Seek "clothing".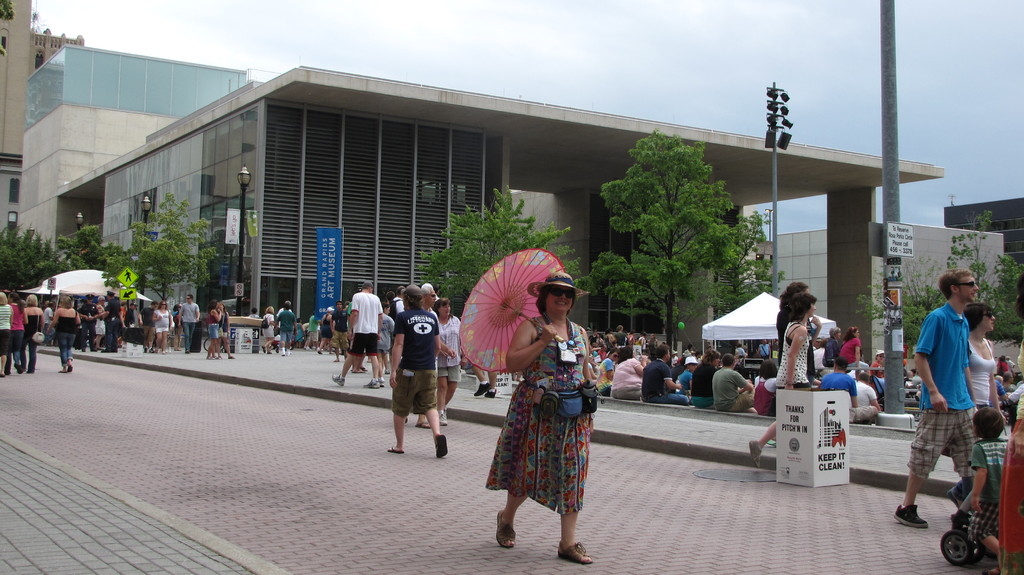
Rect(380, 314, 392, 353).
